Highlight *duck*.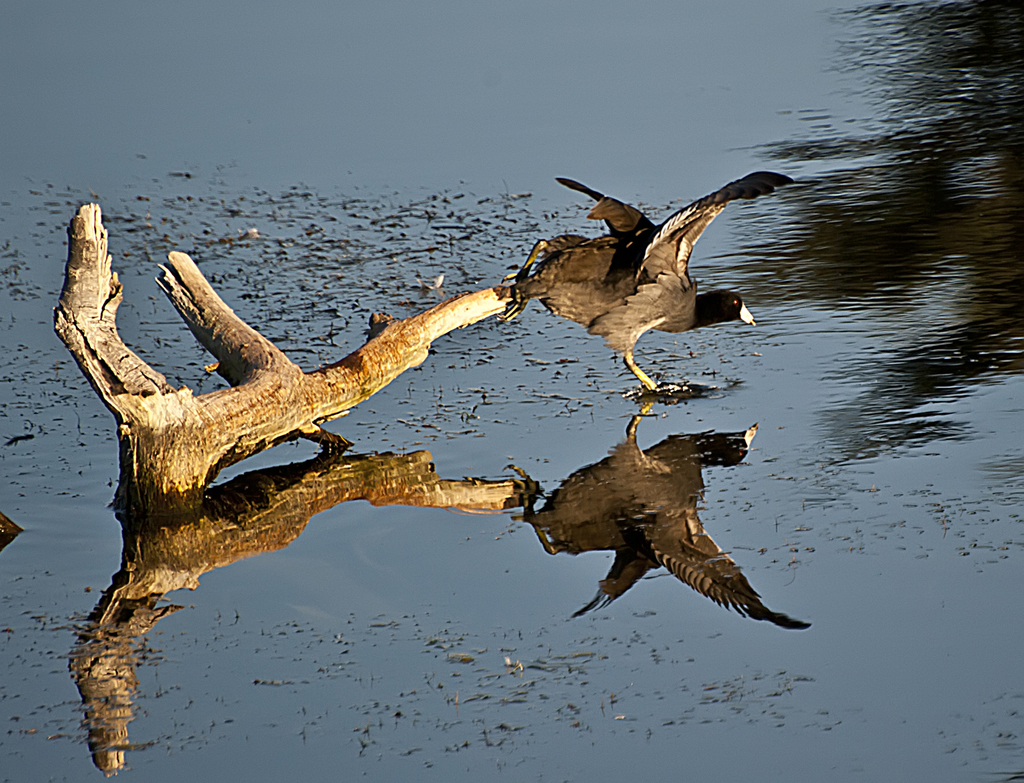
Highlighted region: {"x1": 504, "y1": 392, "x2": 820, "y2": 634}.
